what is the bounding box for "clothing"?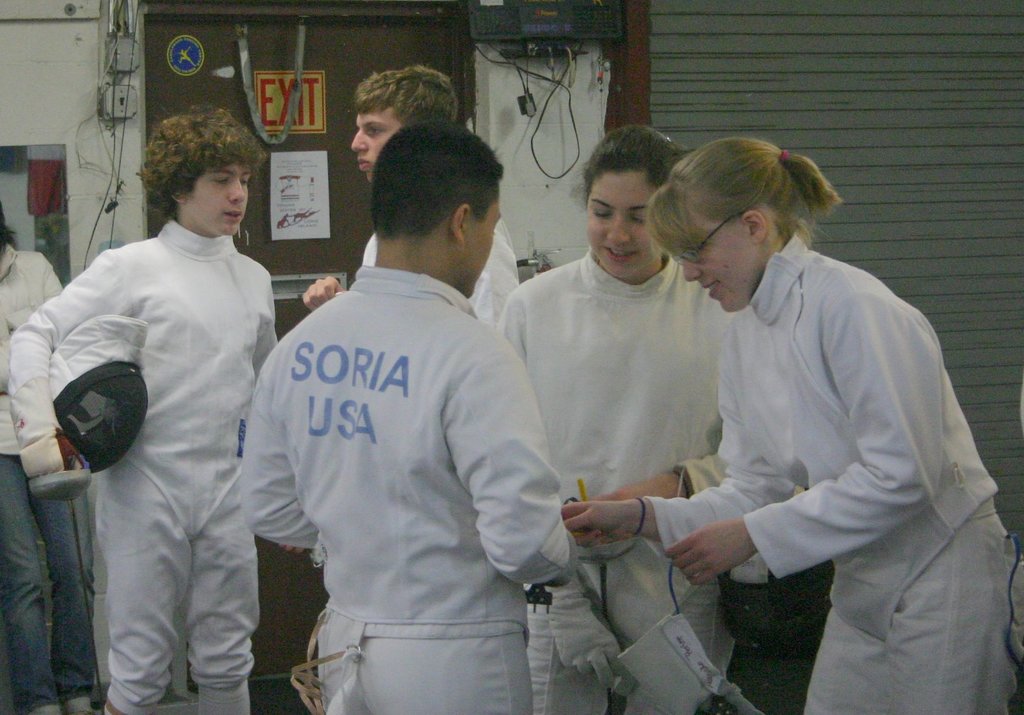
{"x1": 0, "y1": 211, "x2": 1015, "y2": 714}.
